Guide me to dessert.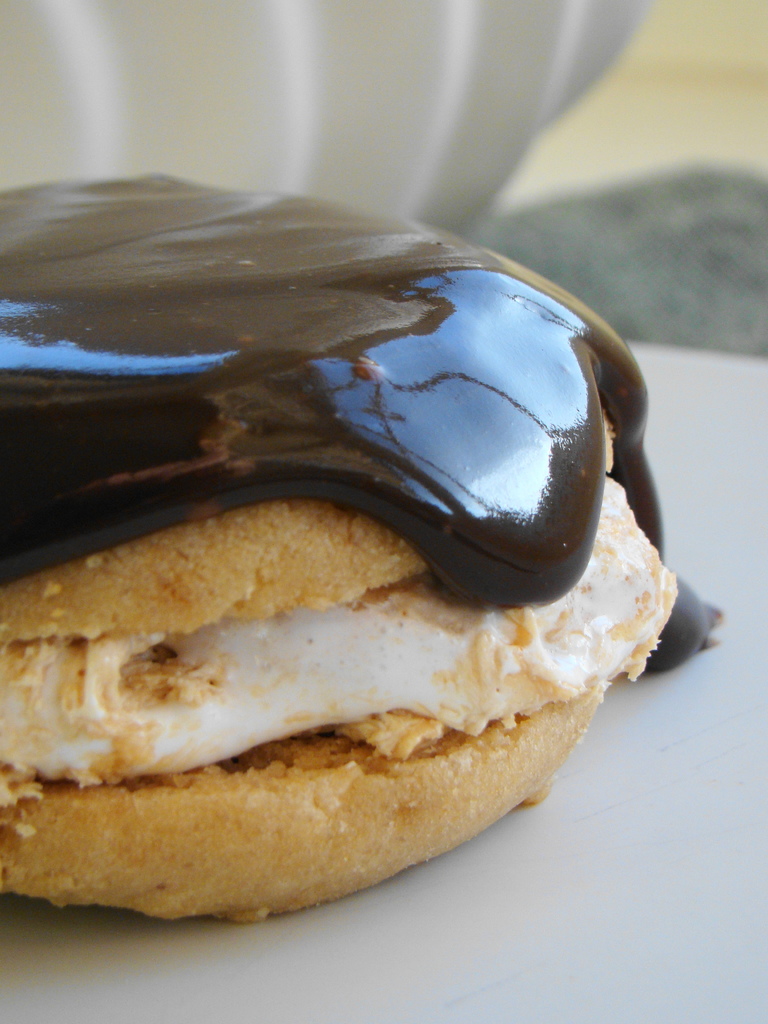
Guidance: (0,232,714,902).
